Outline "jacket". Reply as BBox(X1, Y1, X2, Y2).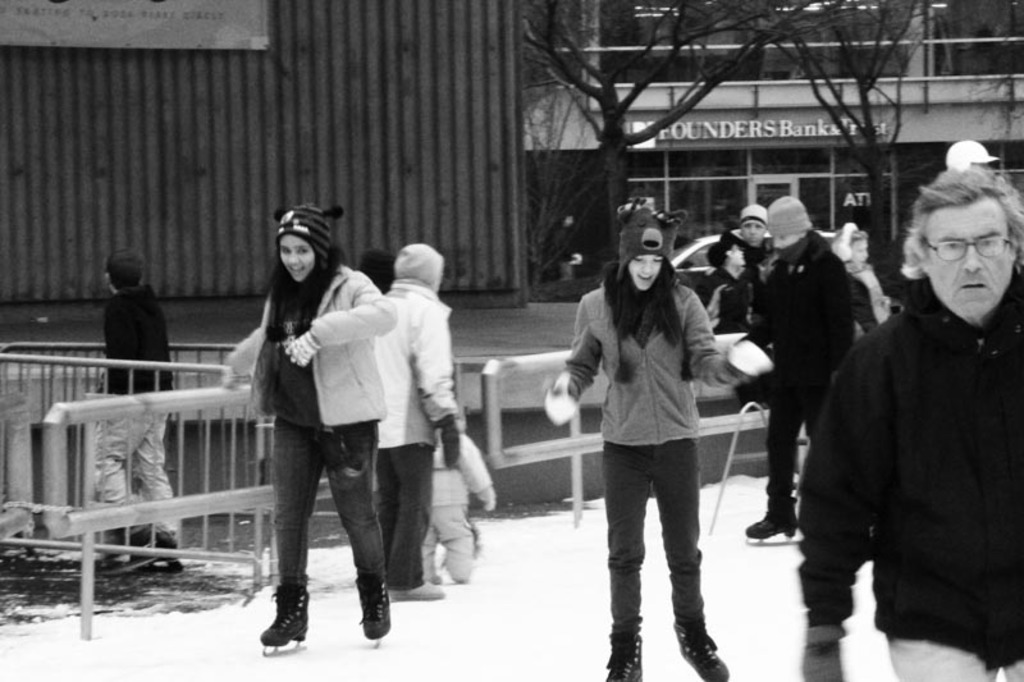
BBox(101, 283, 175, 397).
